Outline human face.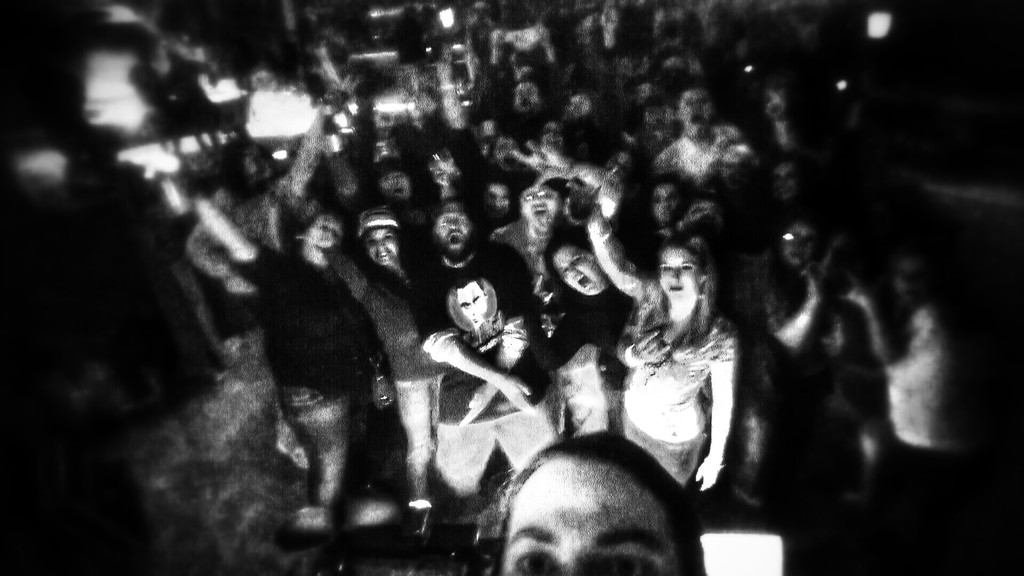
Outline: (653,183,683,225).
